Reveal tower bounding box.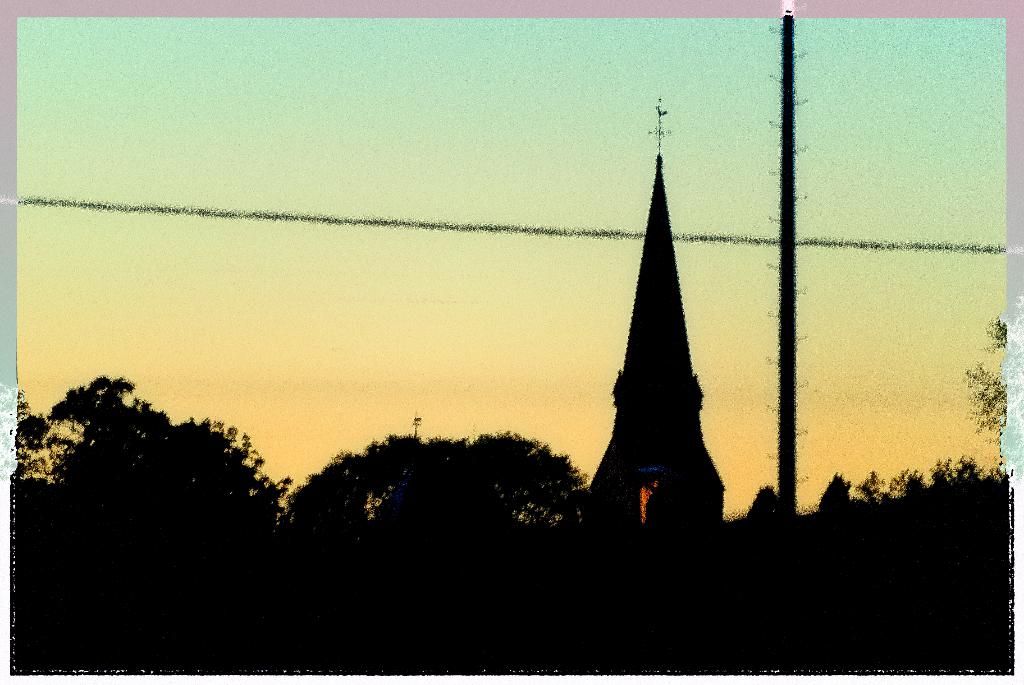
Revealed: (left=586, top=85, right=745, bottom=554).
